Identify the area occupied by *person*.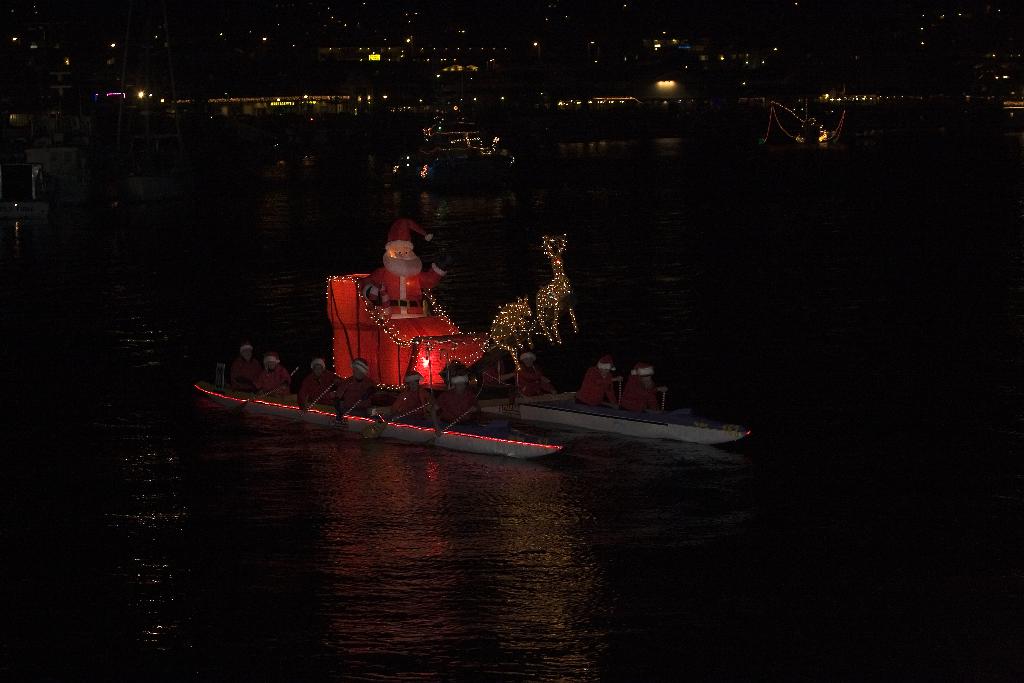
Area: box=[372, 373, 427, 422].
